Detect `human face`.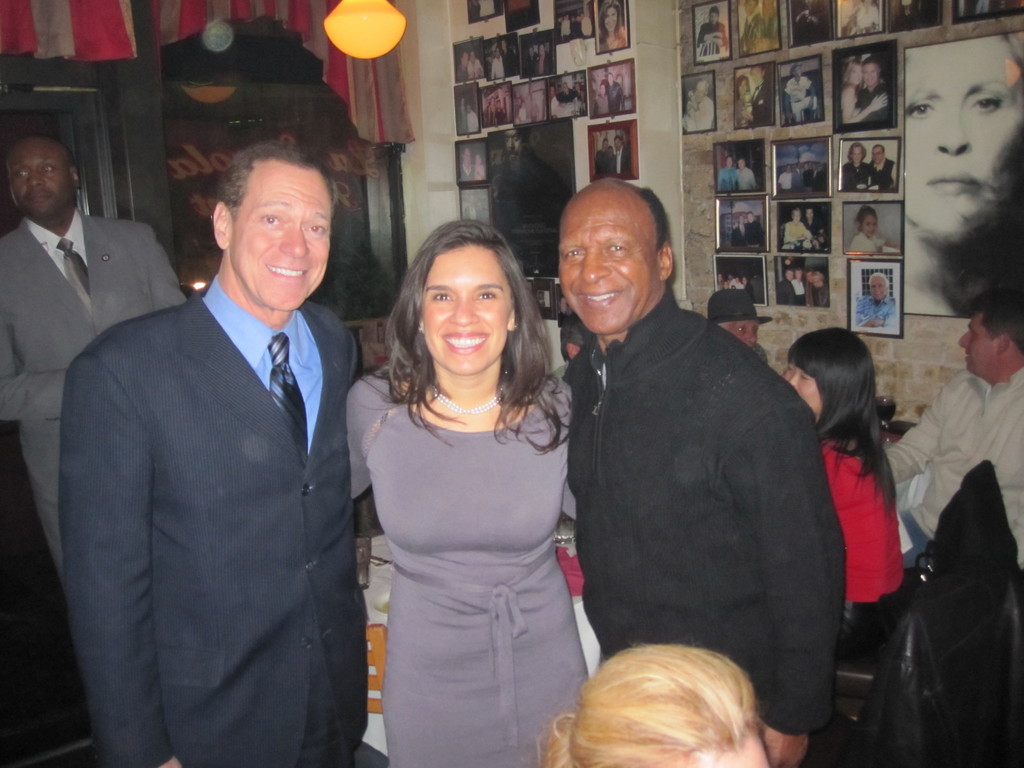
Detected at <bbox>849, 61, 861, 83</bbox>.
